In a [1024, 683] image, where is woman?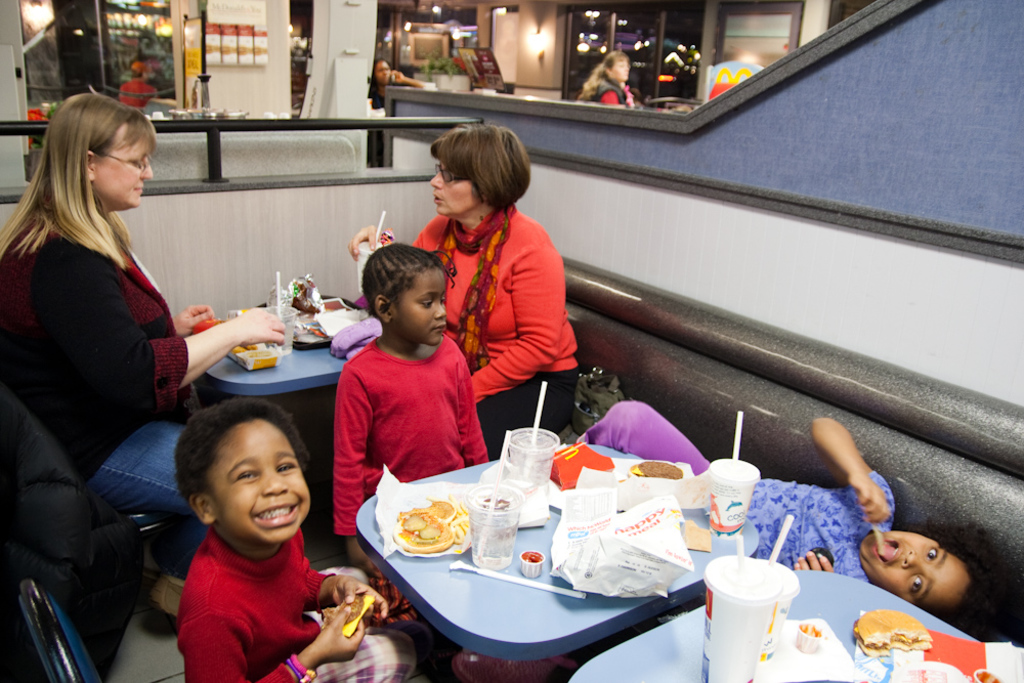
(369,58,428,110).
